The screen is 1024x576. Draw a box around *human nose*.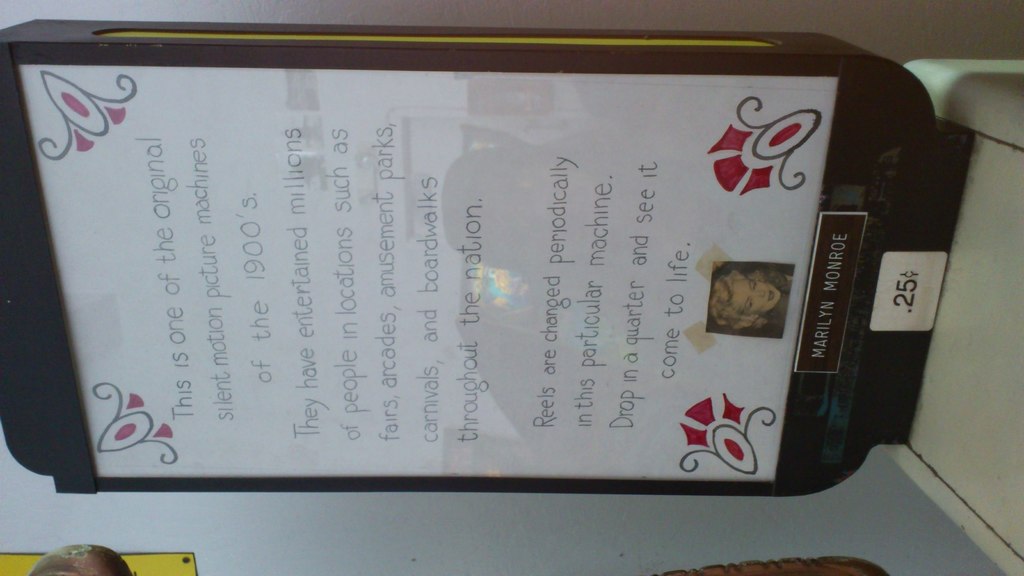
(left=750, top=289, right=764, bottom=295).
